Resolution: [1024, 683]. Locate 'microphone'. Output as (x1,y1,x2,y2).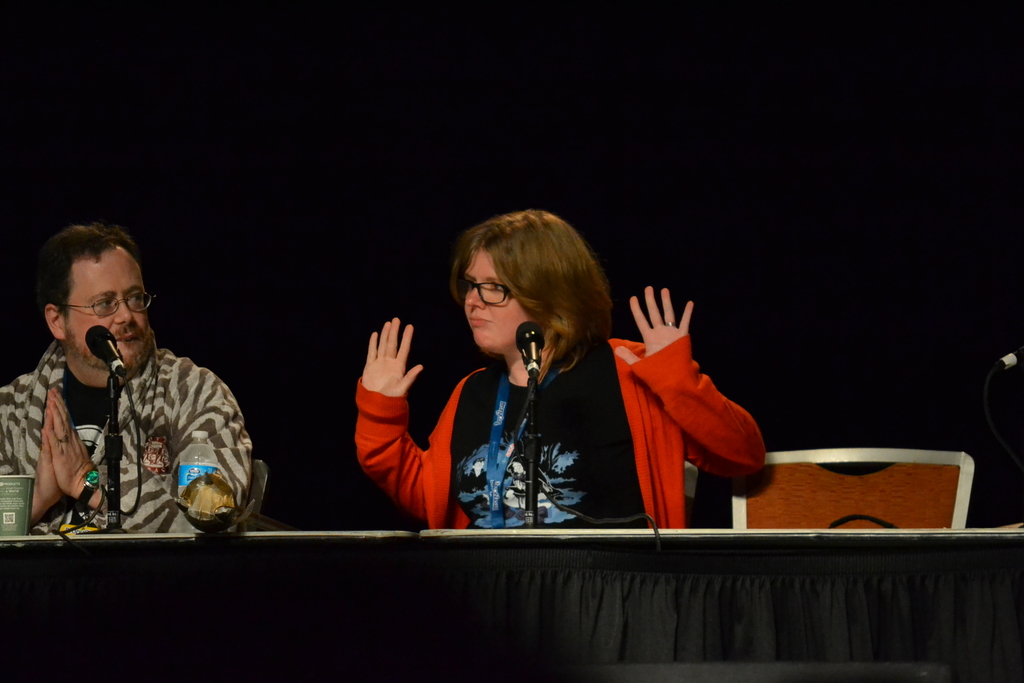
(993,346,1023,372).
